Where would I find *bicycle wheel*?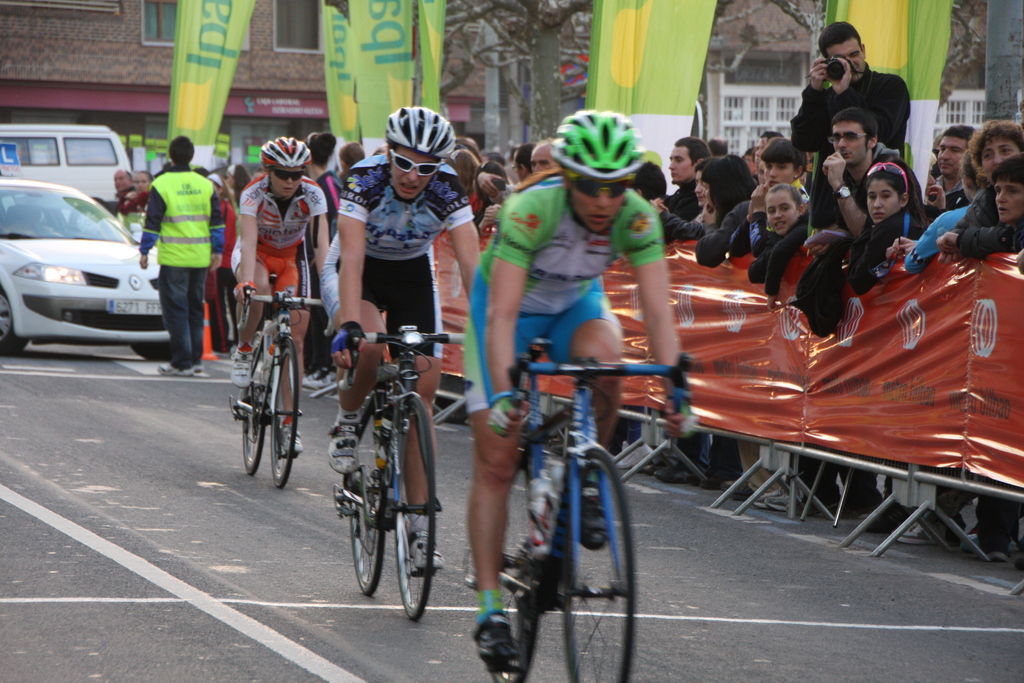
At <region>346, 399, 388, 593</region>.
